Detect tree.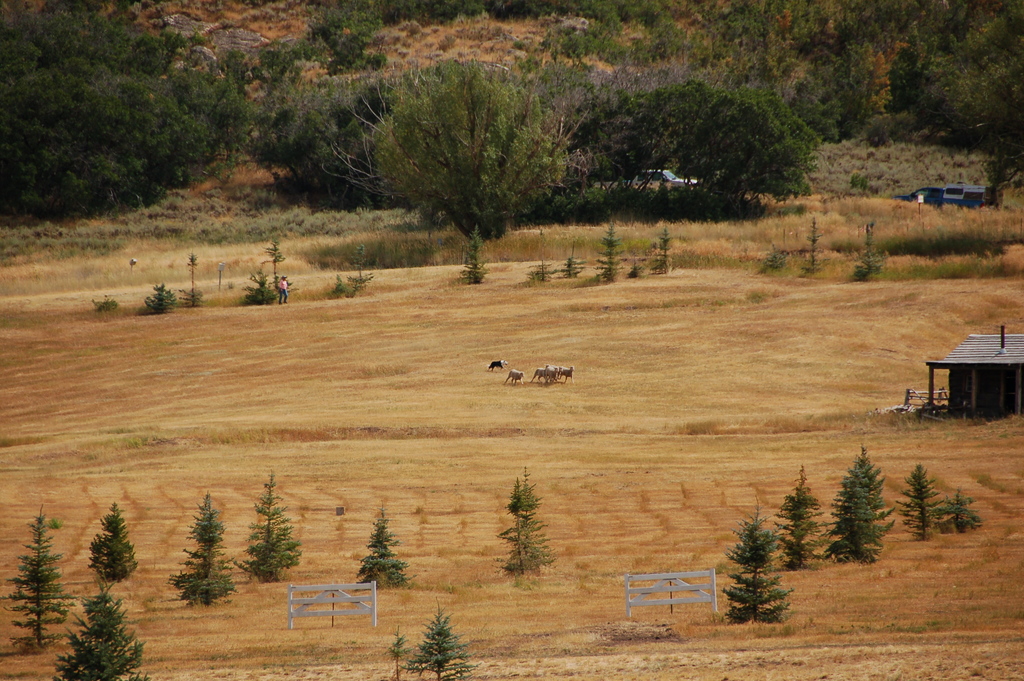
Detected at crop(761, 243, 787, 272).
